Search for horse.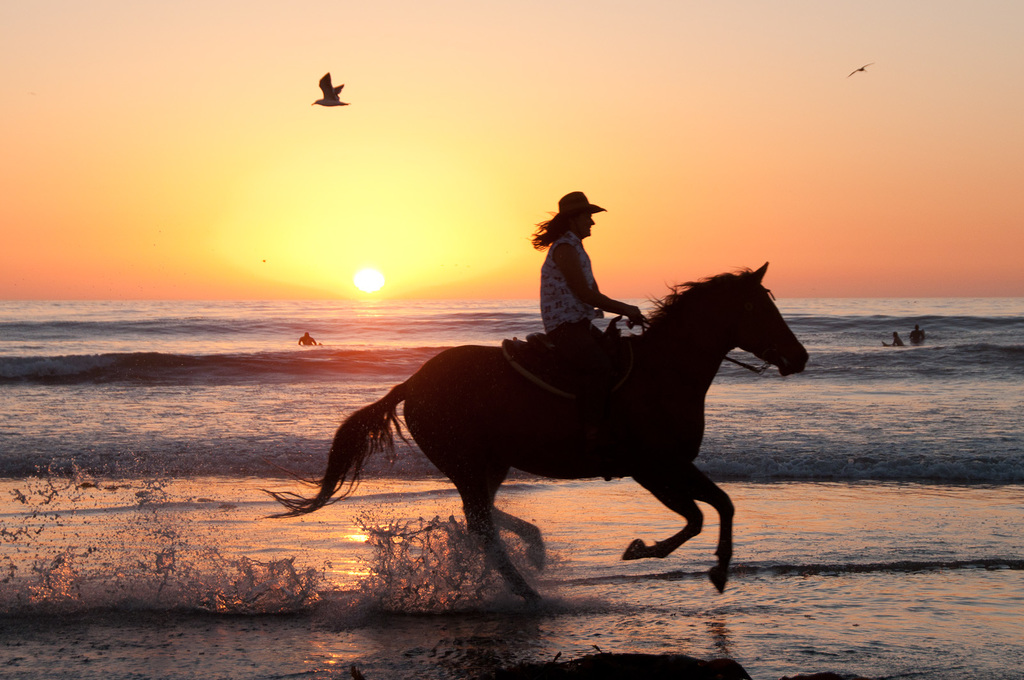
Found at x1=257 y1=258 x2=812 y2=607.
